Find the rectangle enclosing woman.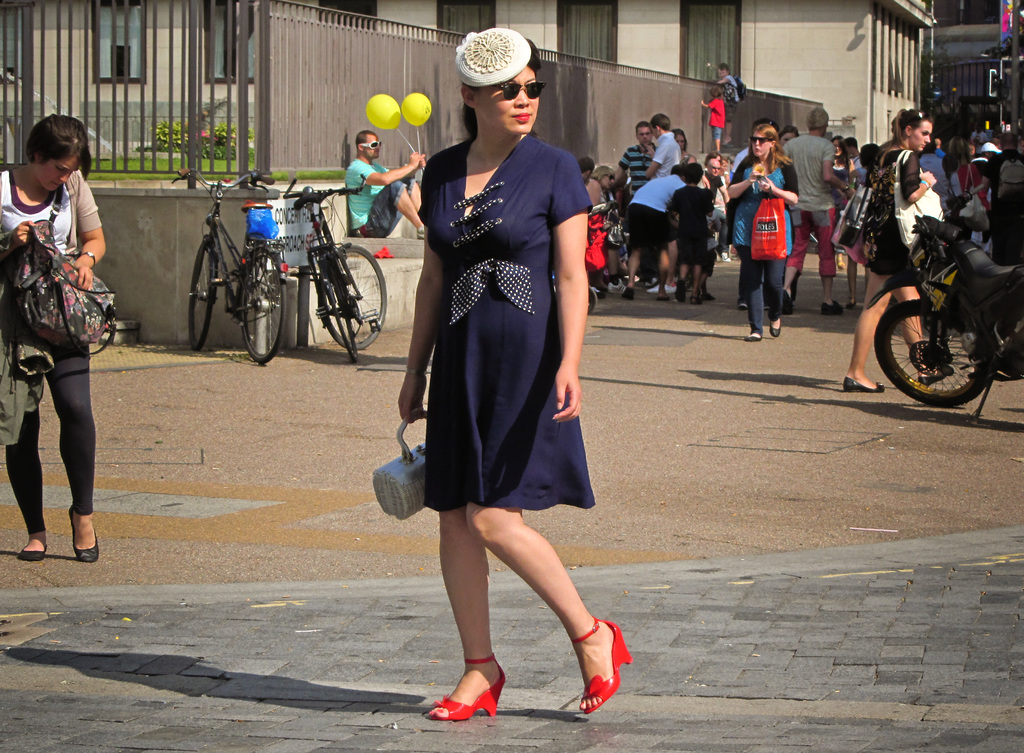
bbox=[846, 143, 881, 307].
